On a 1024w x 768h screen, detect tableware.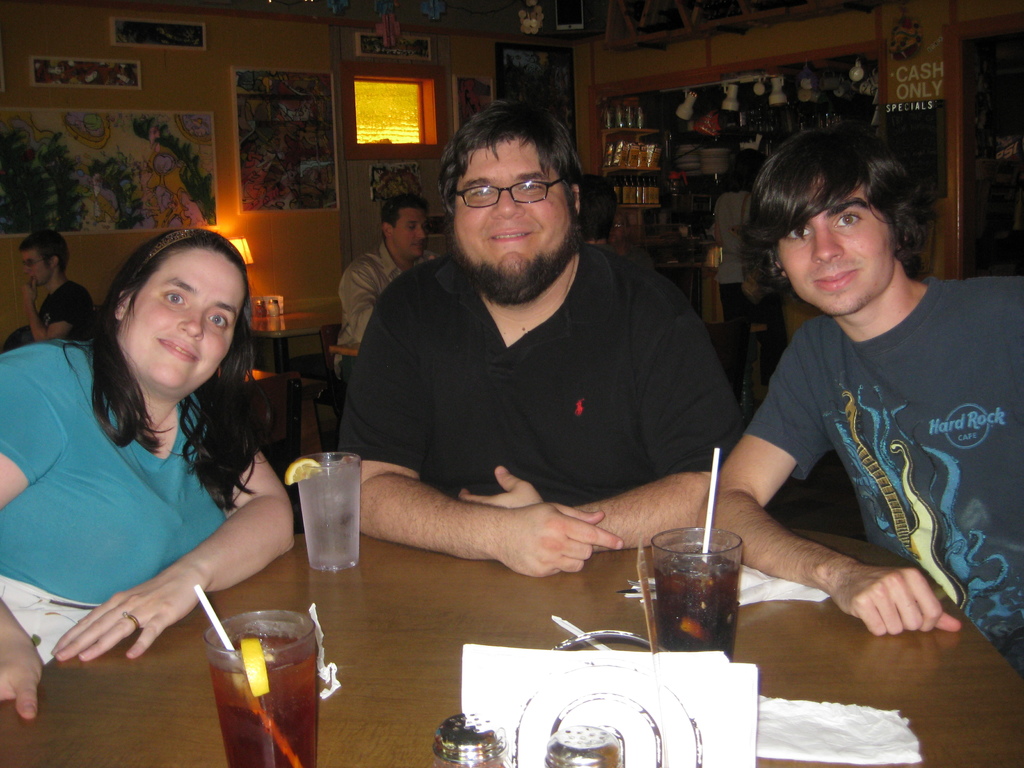
l=640, t=525, r=748, b=668.
